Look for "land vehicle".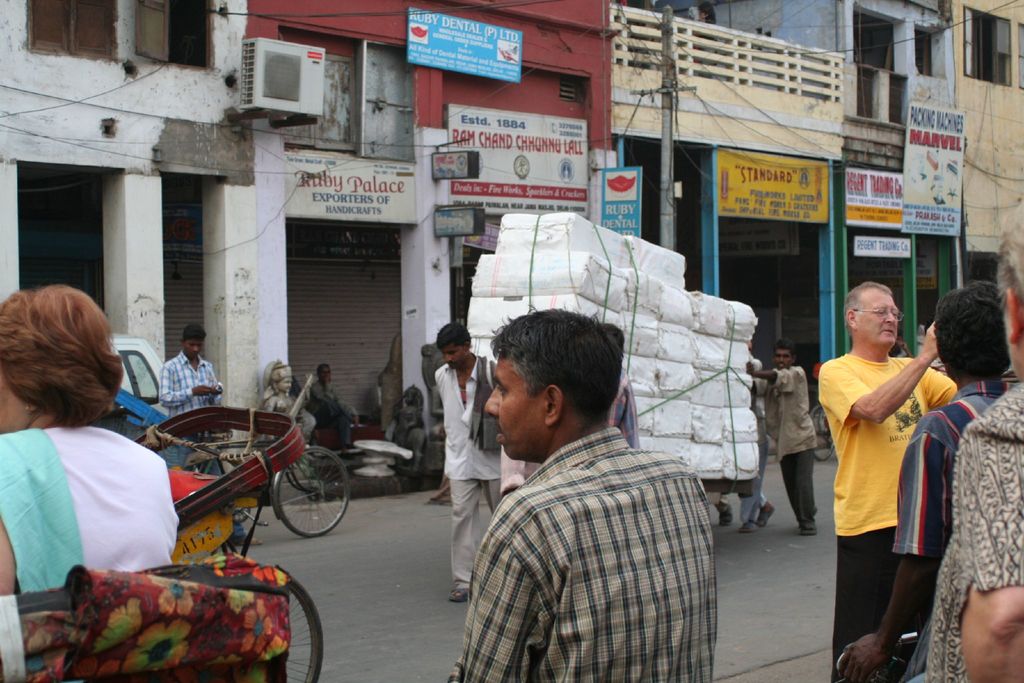
Found: 130/400/327/682.
